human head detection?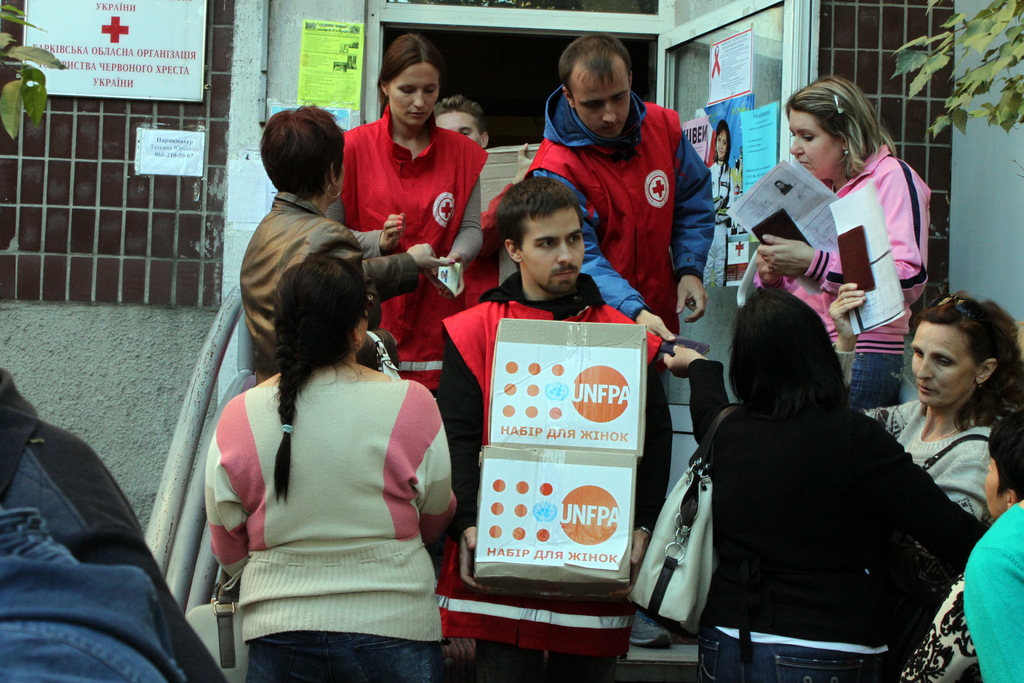
bbox=[270, 252, 368, 363]
